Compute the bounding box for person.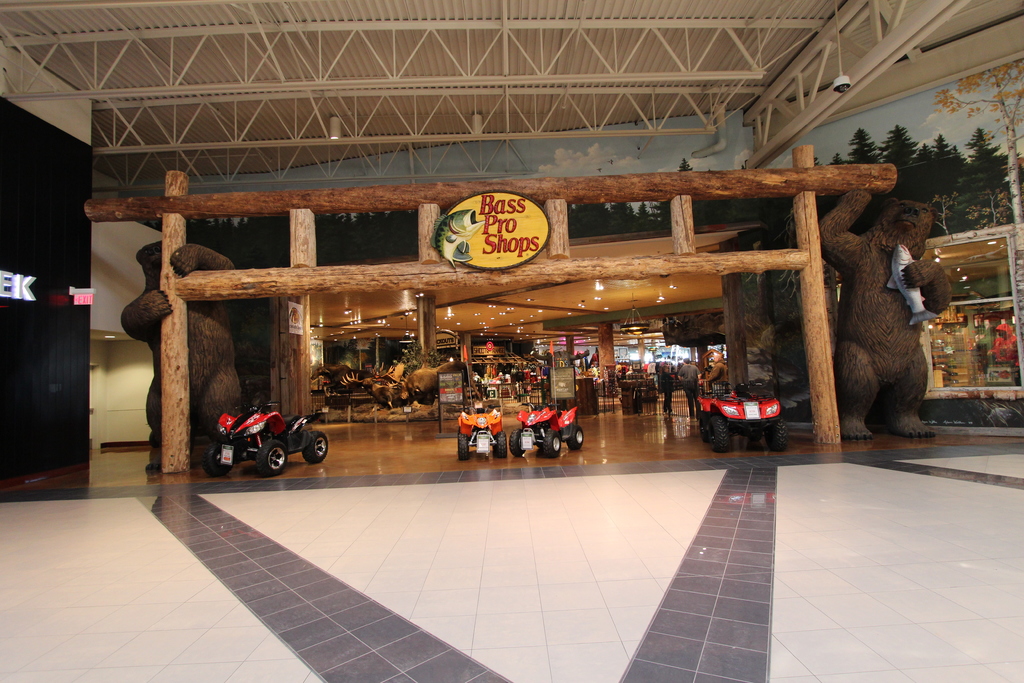
[left=661, top=369, right=673, bottom=422].
